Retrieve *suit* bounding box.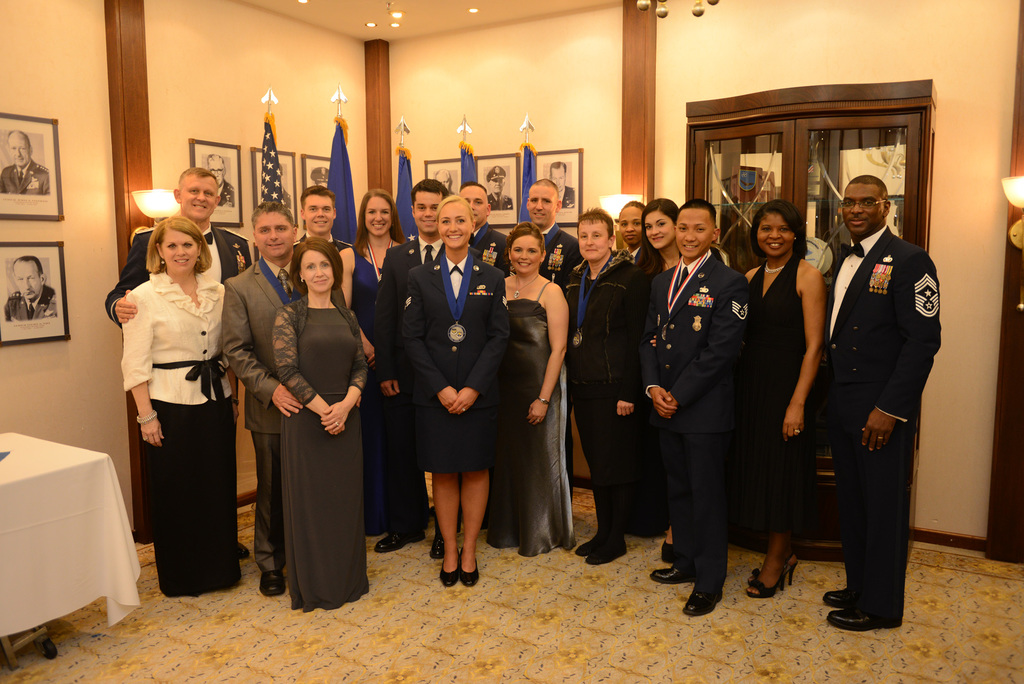
Bounding box: x1=375 y1=237 x2=481 y2=533.
